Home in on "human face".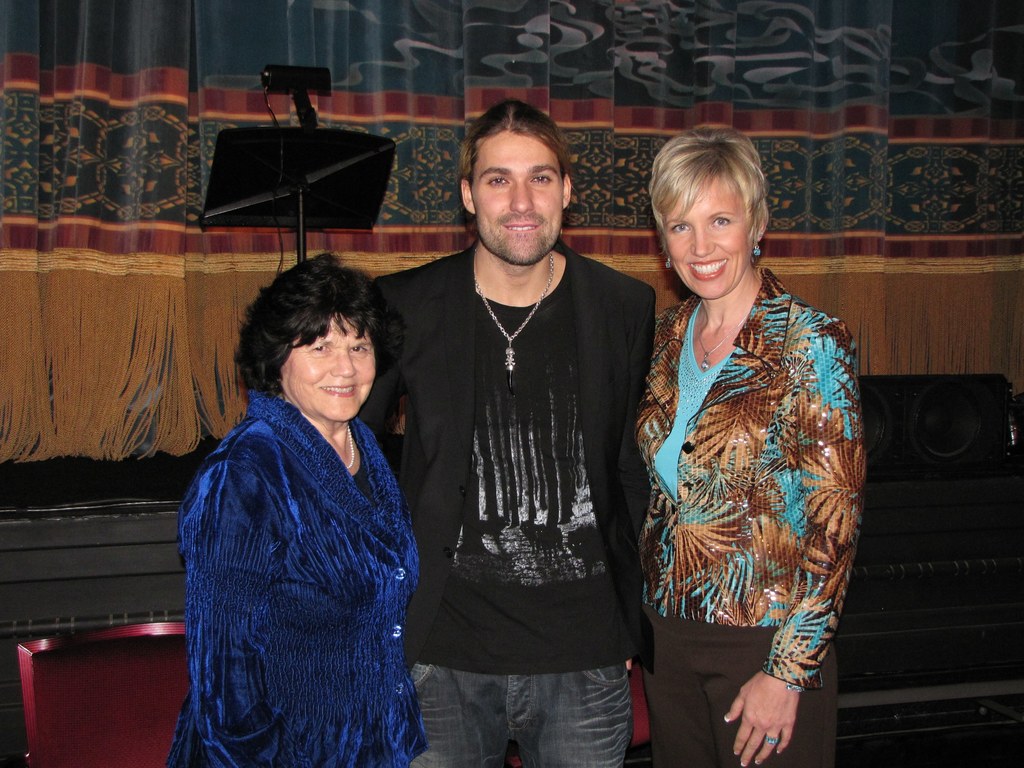
Homed in at (x1=280, y1=305, x2=381, y2=420).
